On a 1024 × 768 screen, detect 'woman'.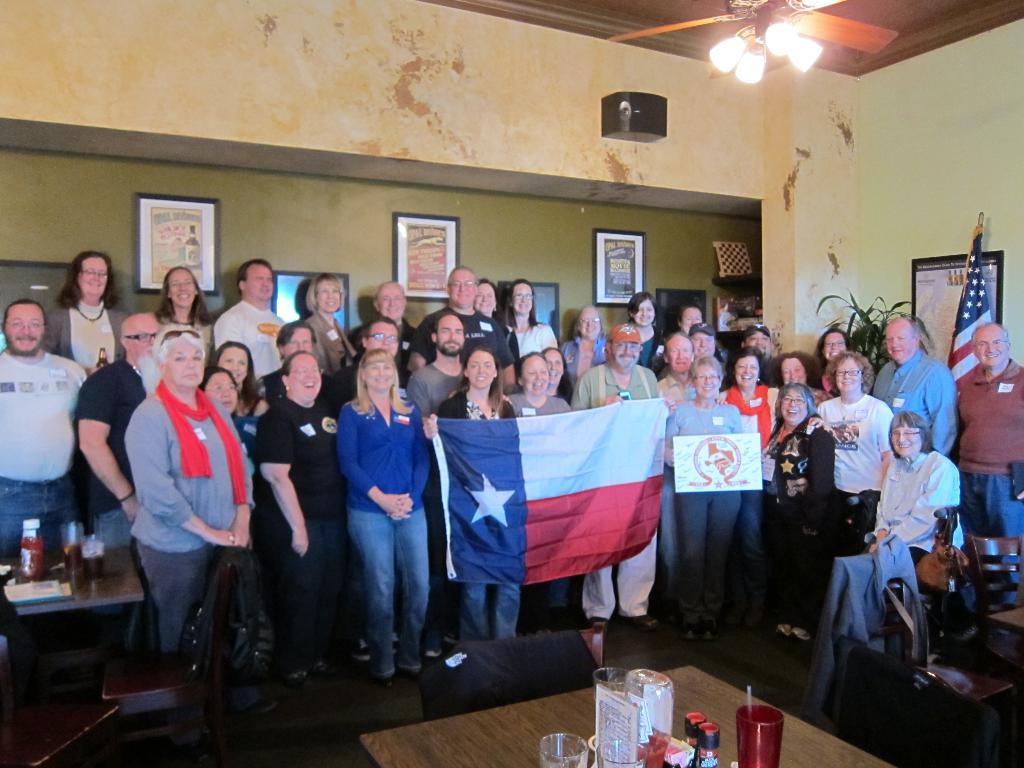
(769, 352, 840, 406).
